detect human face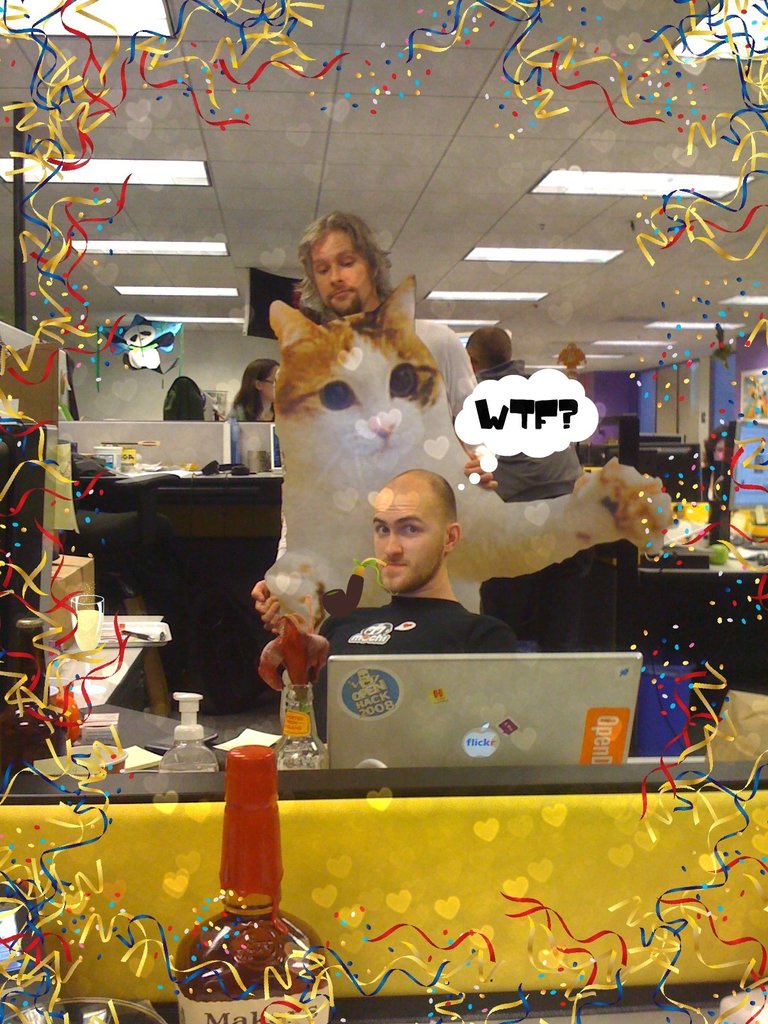
[369,497,439,593]
